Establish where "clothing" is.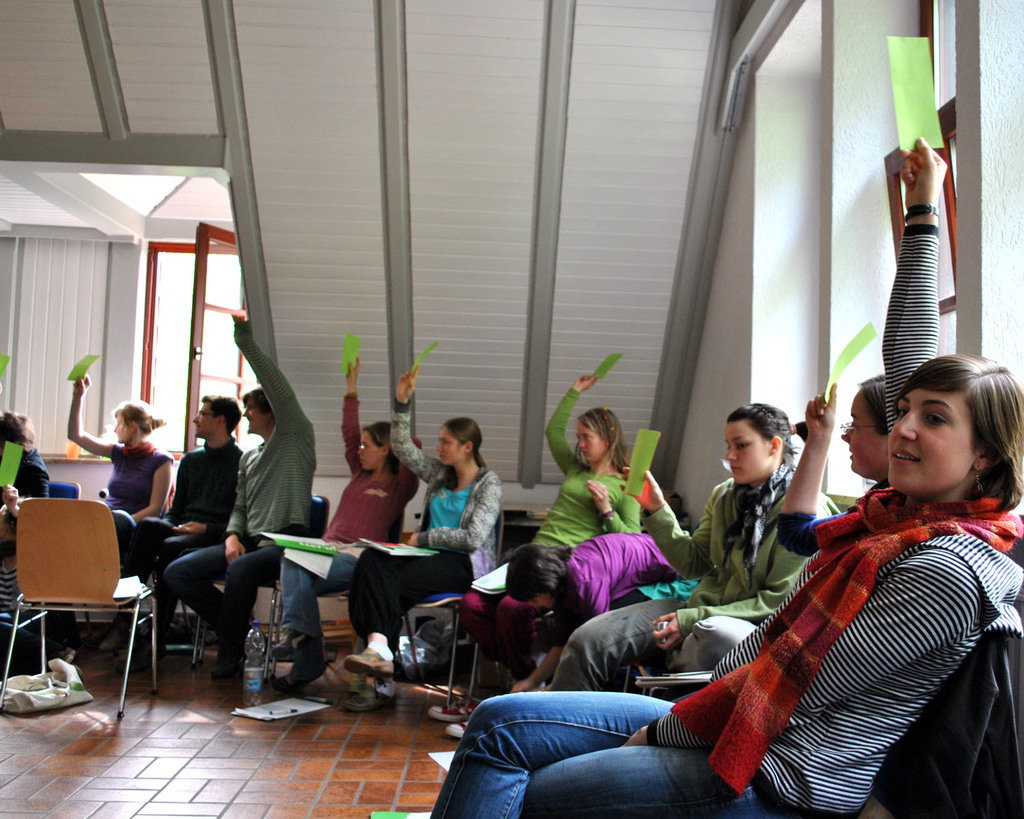
Established at 694, 418, 825, 613.
